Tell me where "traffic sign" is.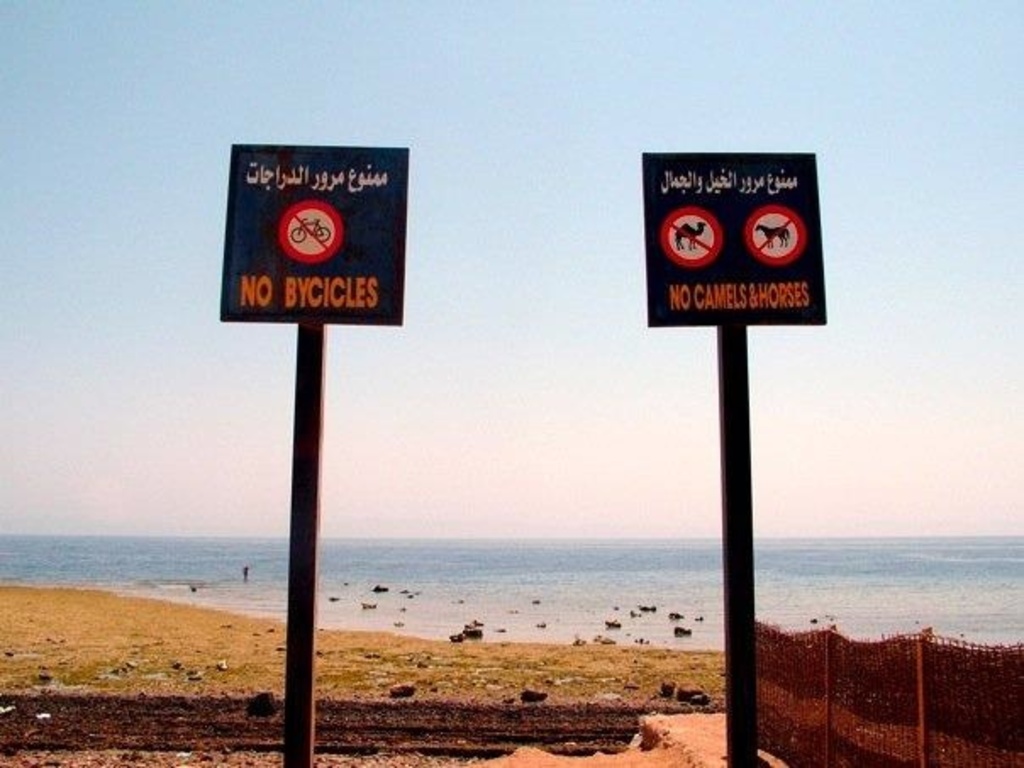
"traffic sign" is at pyautogui.locateOnScreen(220, 139, 409, 326).
